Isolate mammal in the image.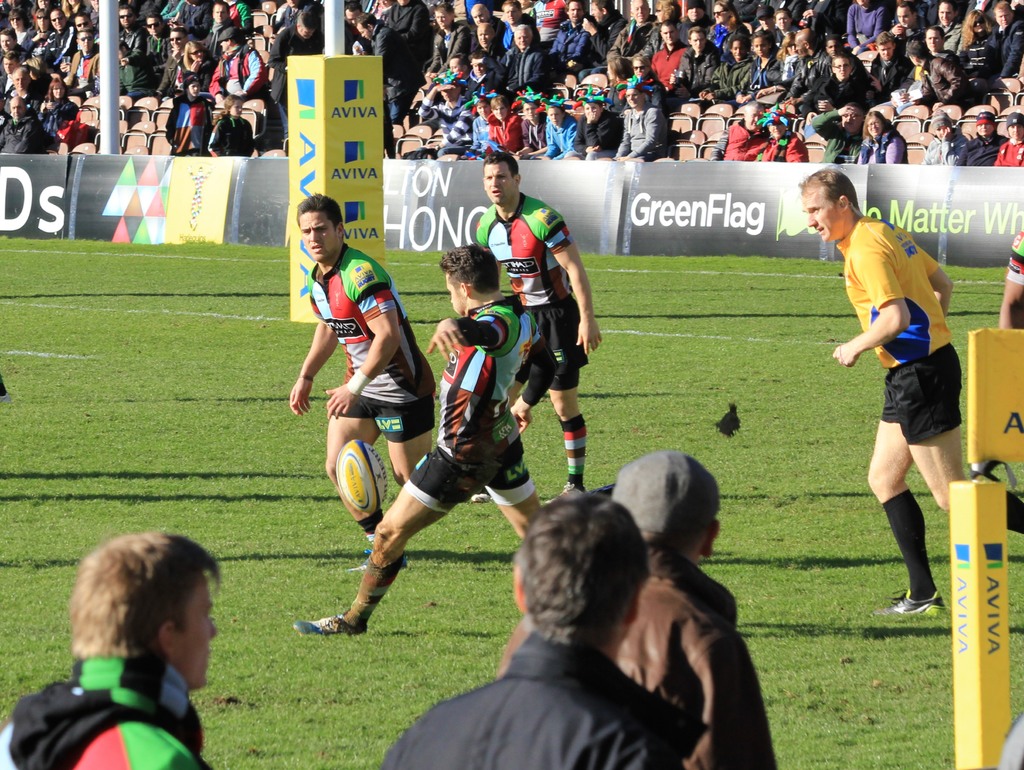
Isolated region: rect(558, 91, 623, 165).
